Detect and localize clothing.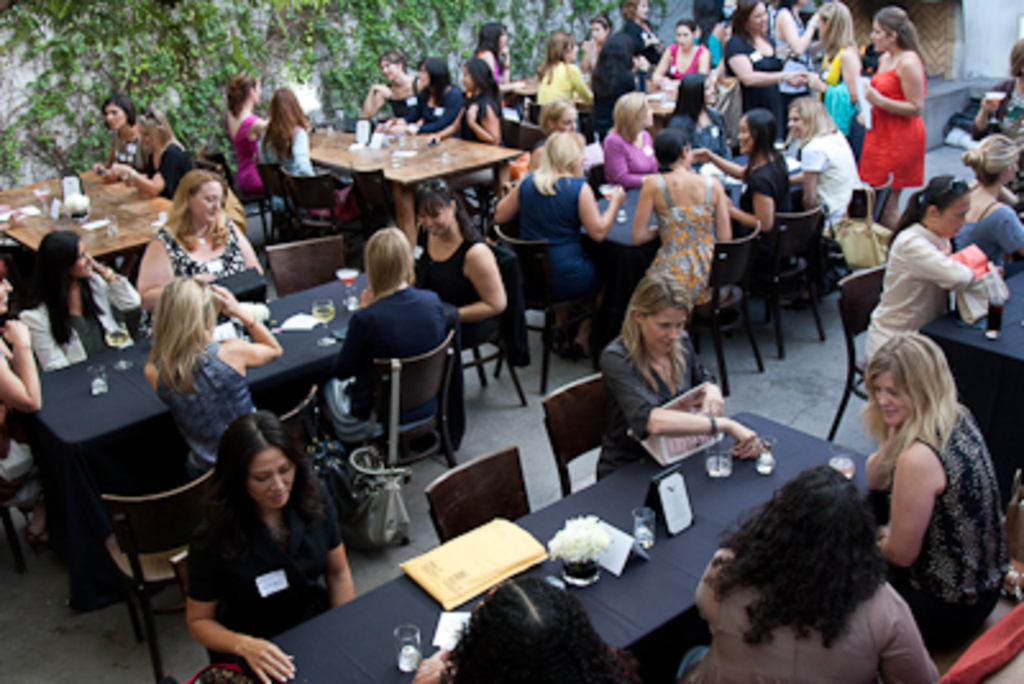
Localized at [x1=410, y1=225, x2=474, y2=323].
